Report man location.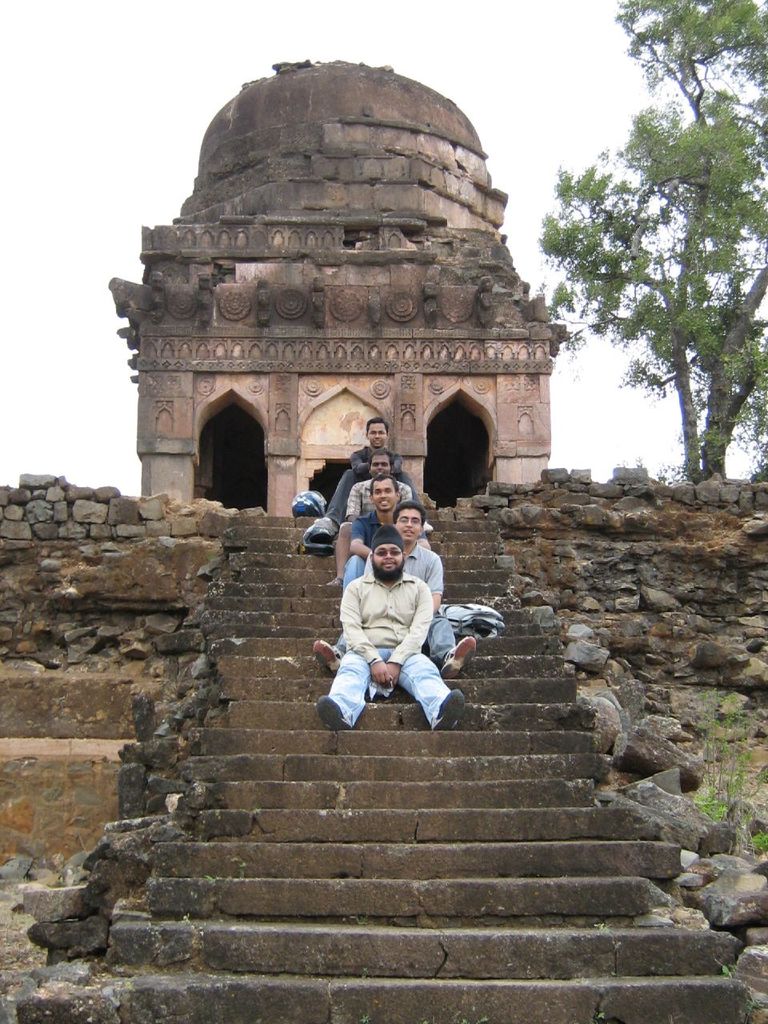
Report: 346:475:409:597.
